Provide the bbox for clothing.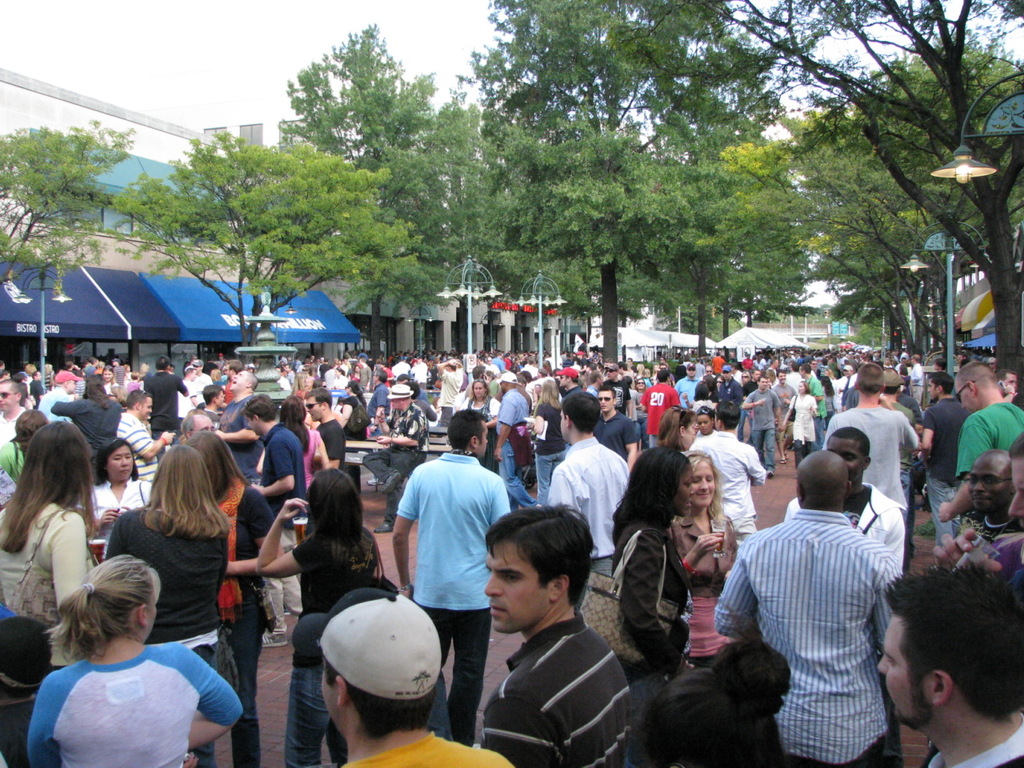
498/382/534/512.
